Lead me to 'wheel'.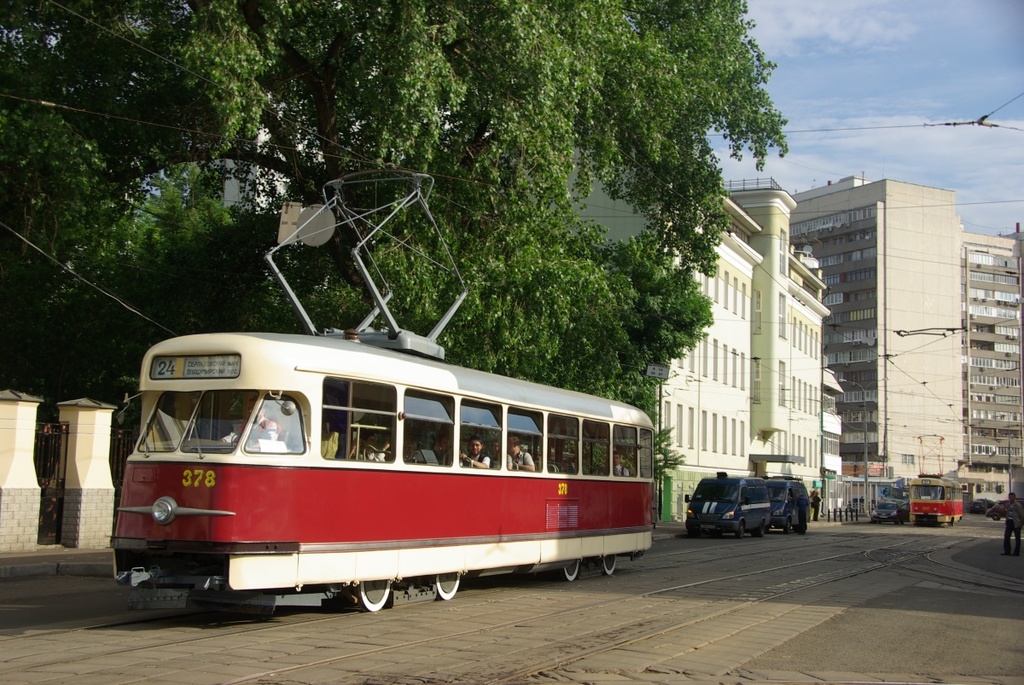
Lead to <box>736,528,742,537</box>.
